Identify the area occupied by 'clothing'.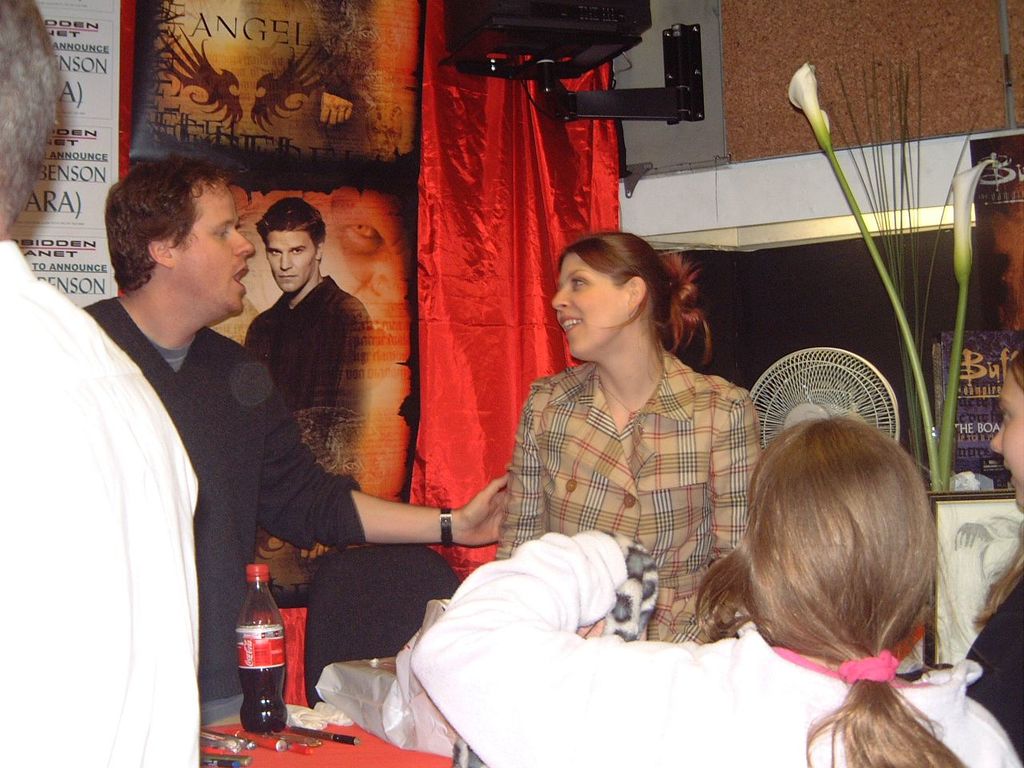
Area: detection(0, 241, 207, 765).
